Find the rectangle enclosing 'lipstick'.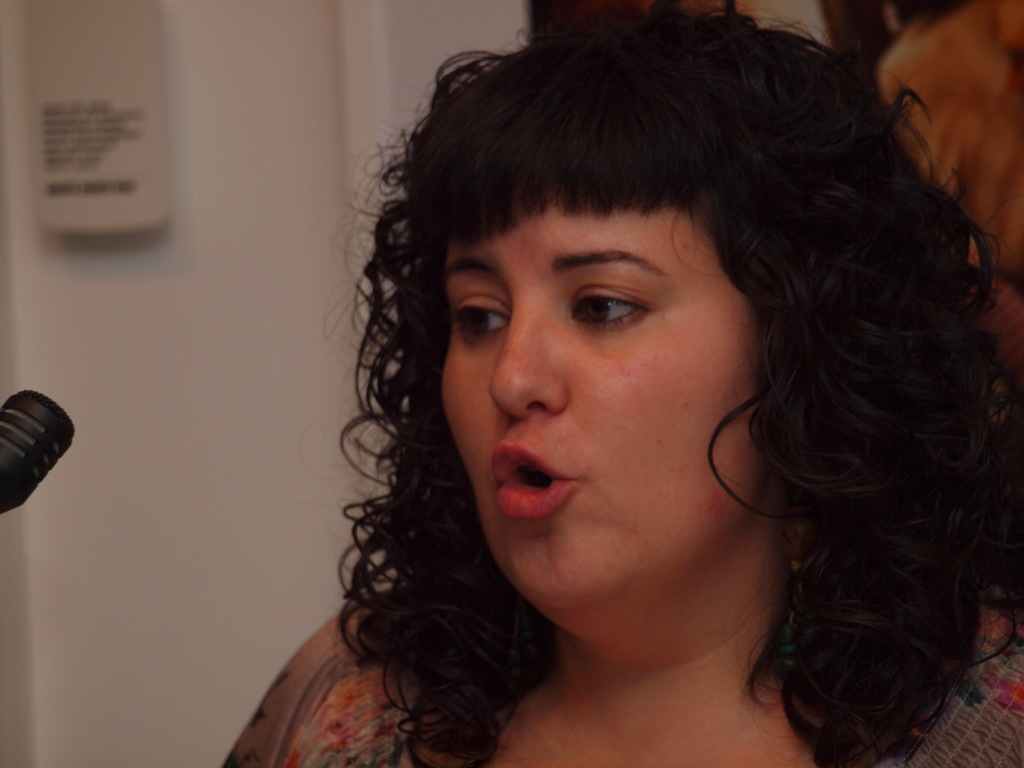
detection(489, 440, 578, 517).
